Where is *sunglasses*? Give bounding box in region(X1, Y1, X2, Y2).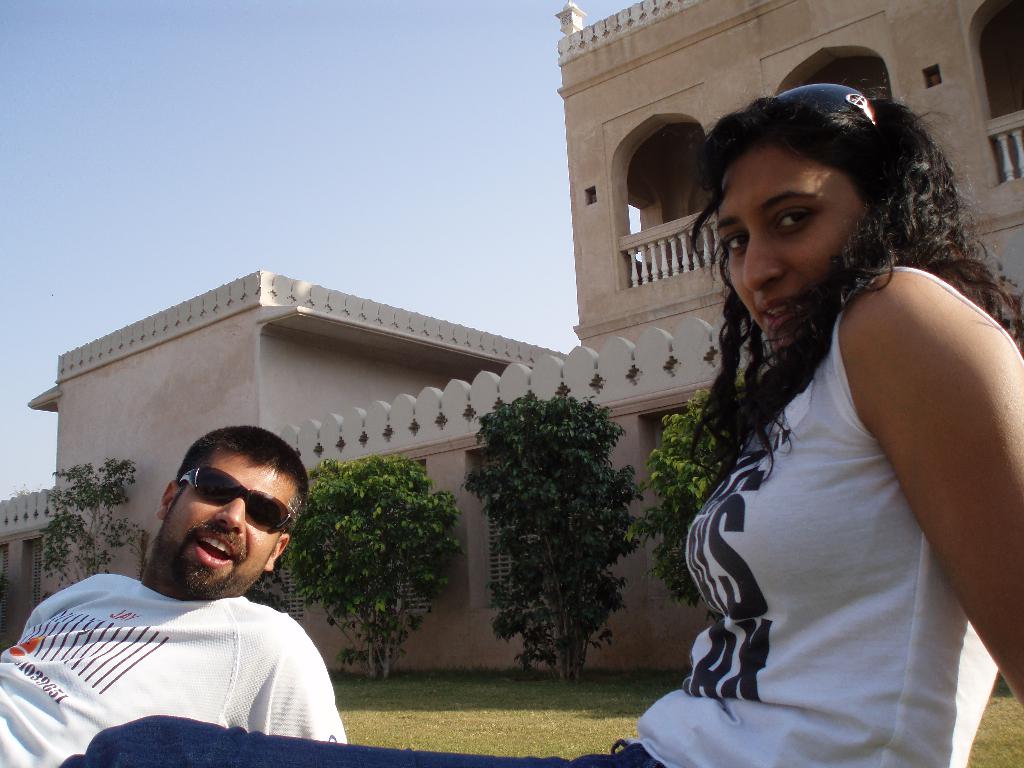
region(773, 83, 879, 132).
